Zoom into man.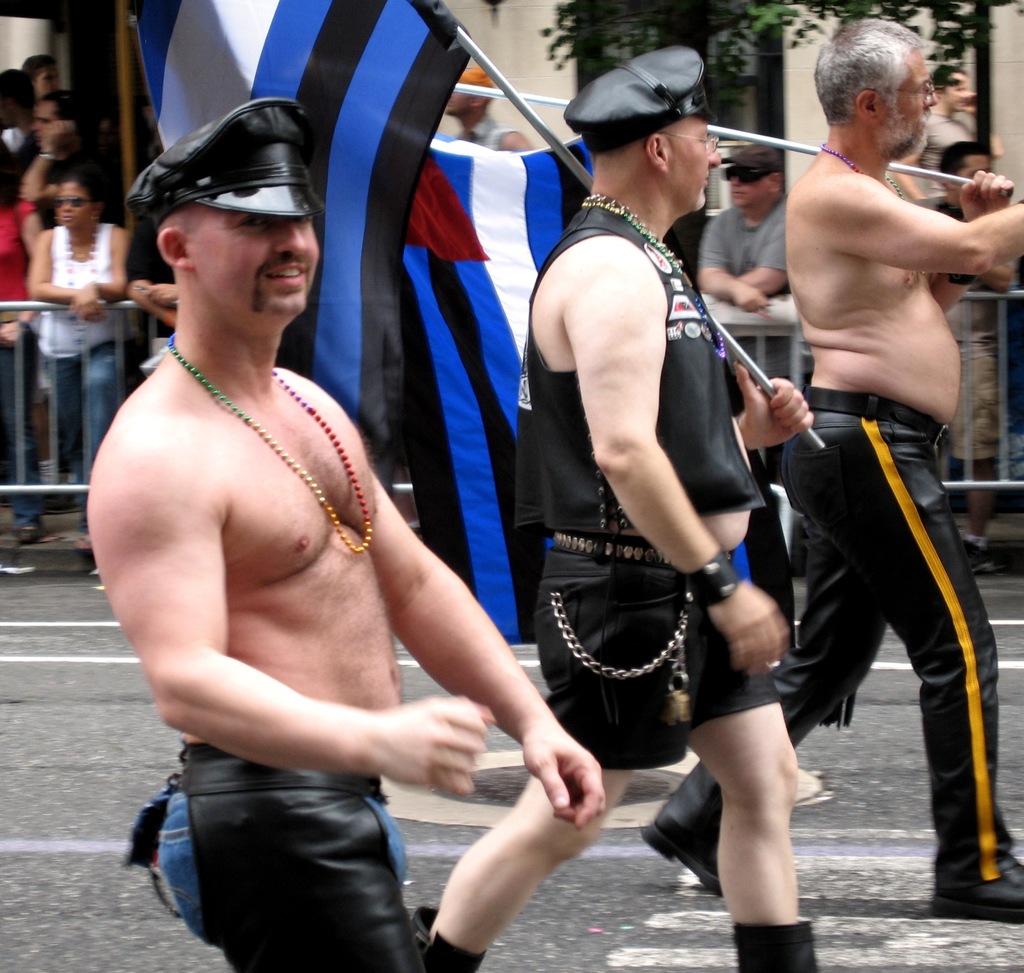
Zoom target: left=84, top=97, right=606, bottom=972.
